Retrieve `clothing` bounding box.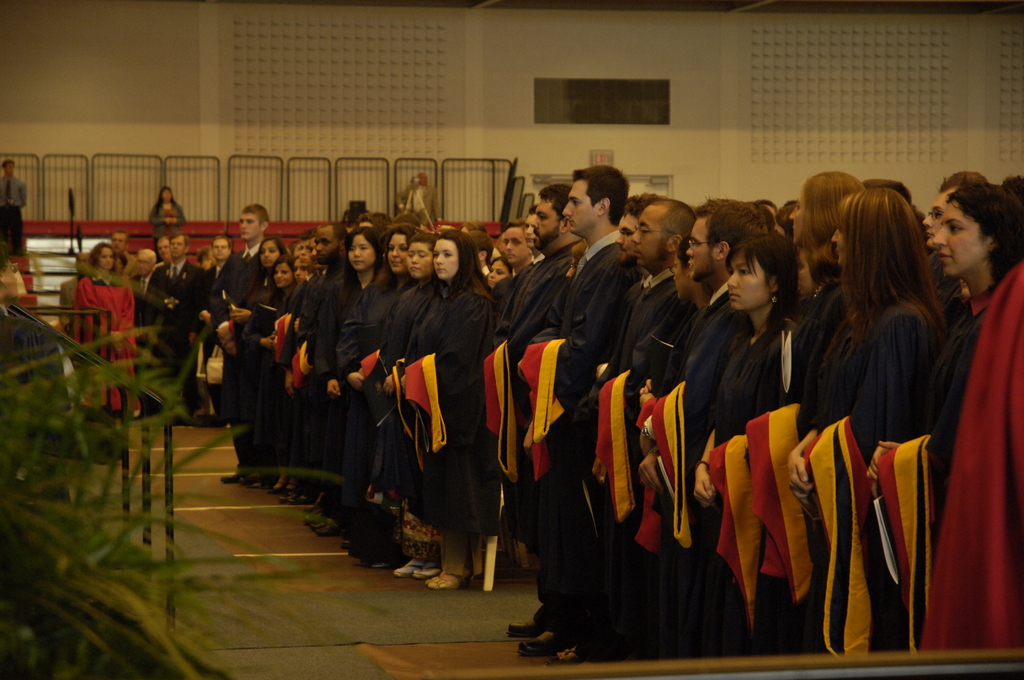
Bounding box: pyautogui.locateOnScreen(804, 244, 964, 622).
